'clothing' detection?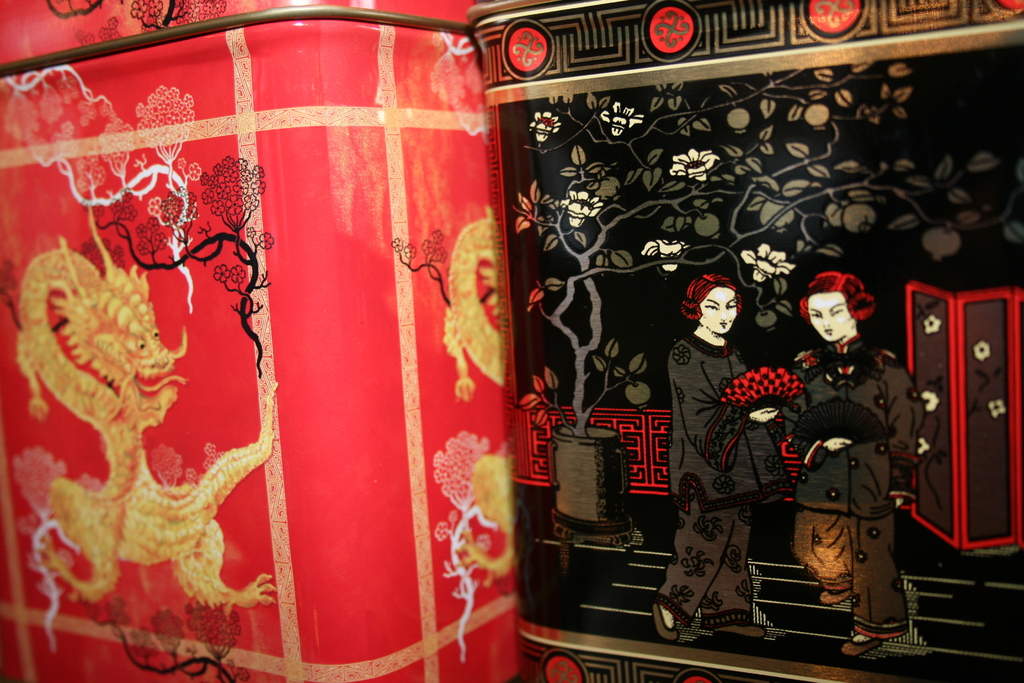
<box>675,332,778,639</box>
